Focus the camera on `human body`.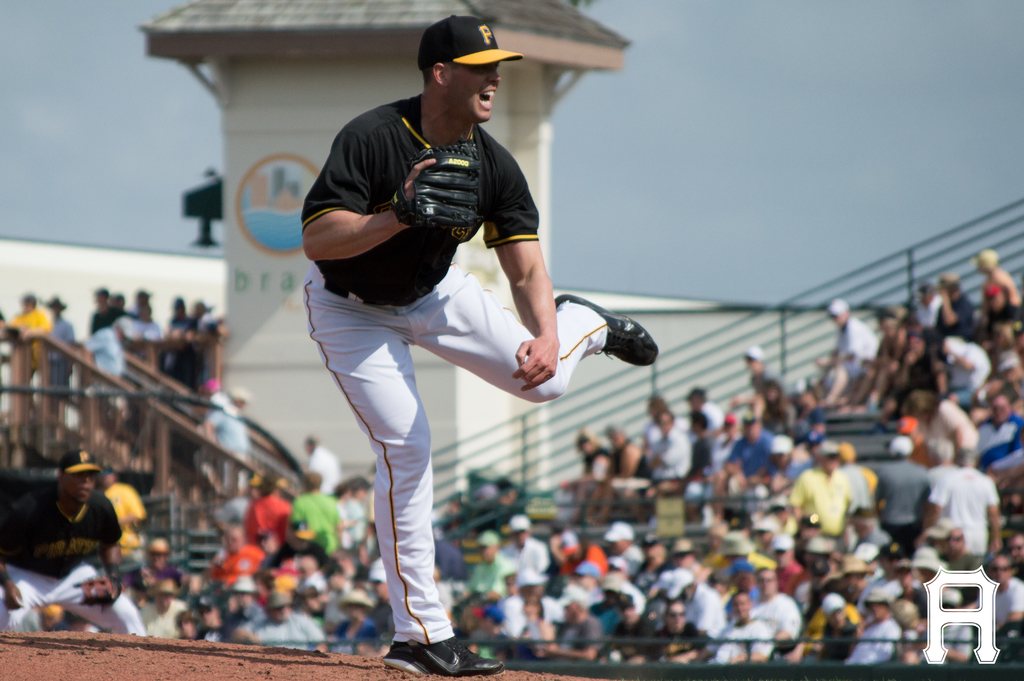
Focus region: [x1=657, y1=596, x2=695, y2=671].
